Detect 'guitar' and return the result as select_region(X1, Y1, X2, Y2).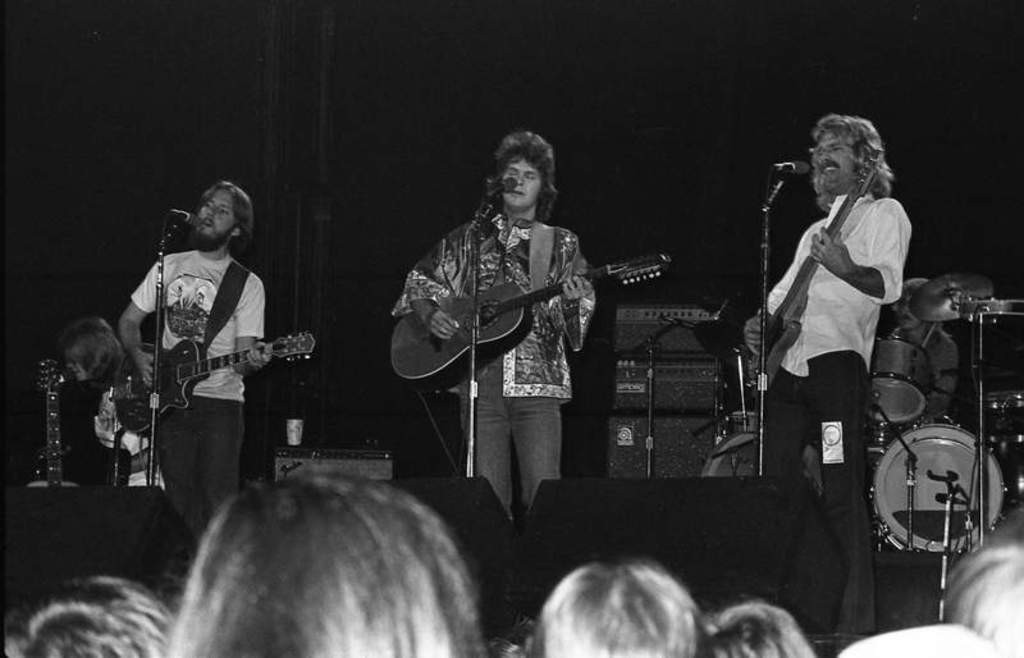
select_region(116, 332, 316, 435).
